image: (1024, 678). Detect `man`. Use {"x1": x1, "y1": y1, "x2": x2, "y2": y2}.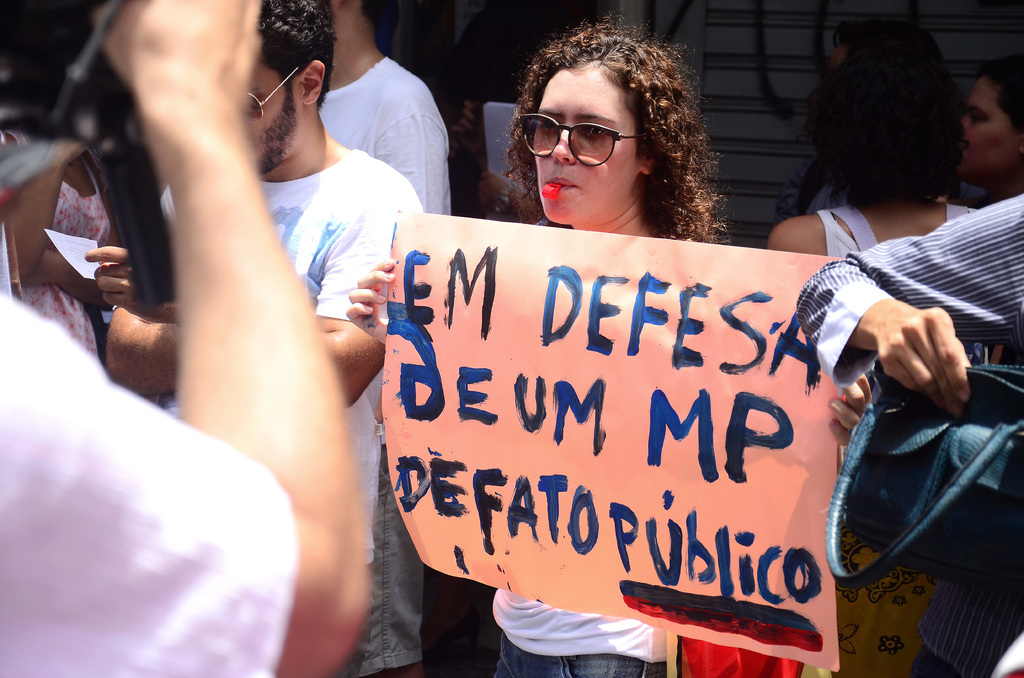
{"x1": 794, "y1": 188, "x2": 1023, "y2": 677}.
